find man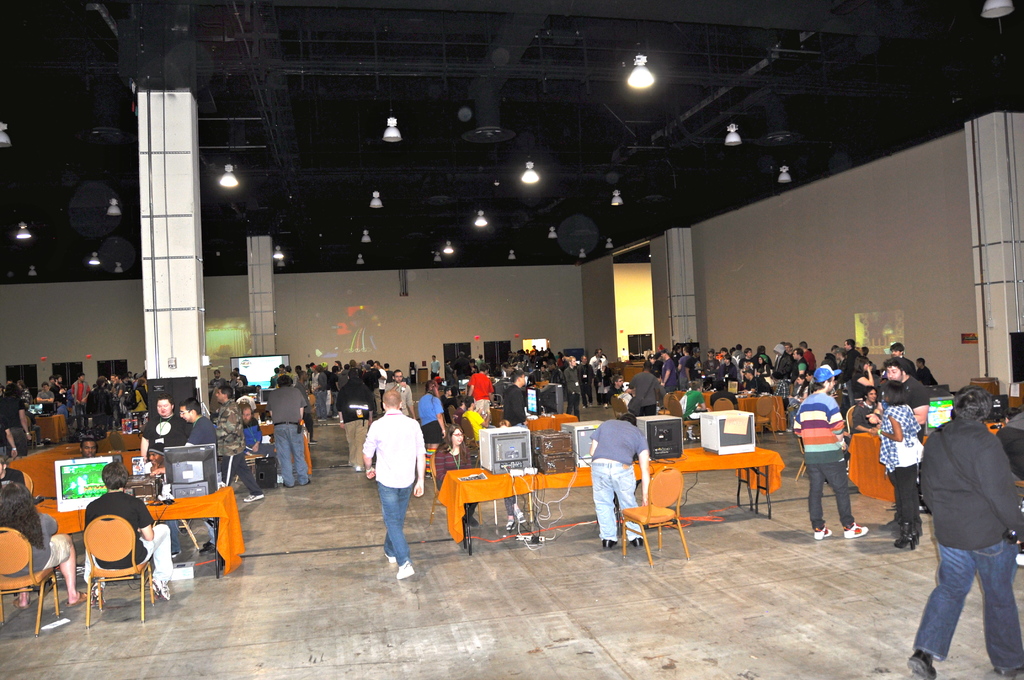
879:357:934:507
